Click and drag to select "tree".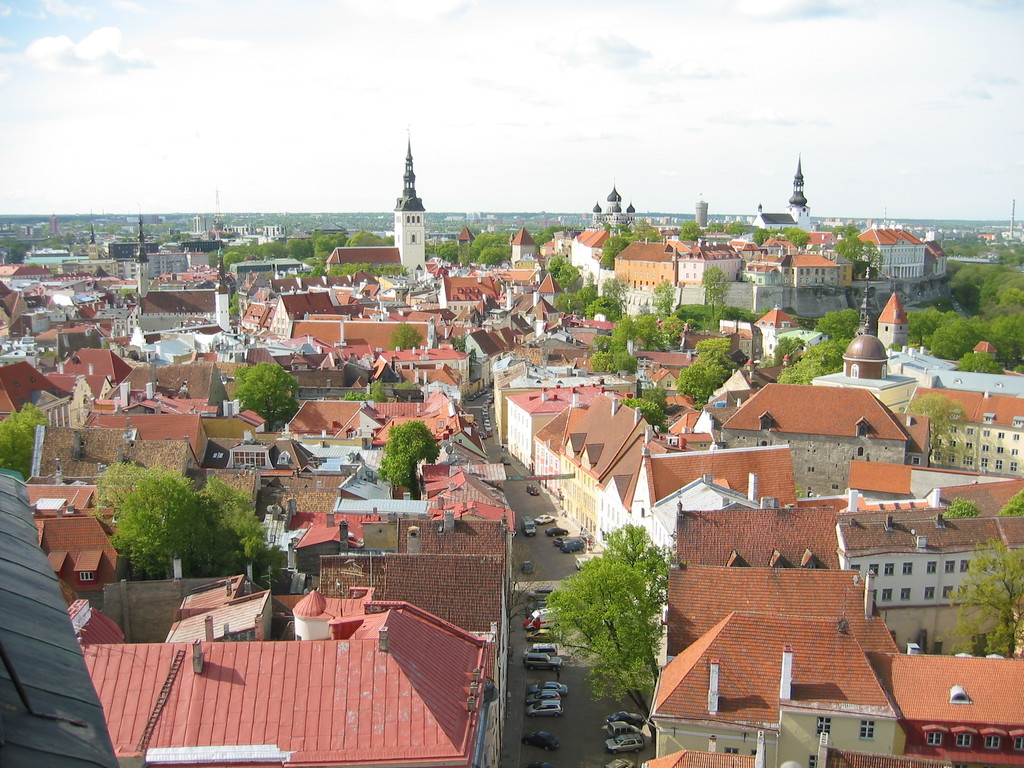
Selection: bbox(993, 479, 1023, 518).
